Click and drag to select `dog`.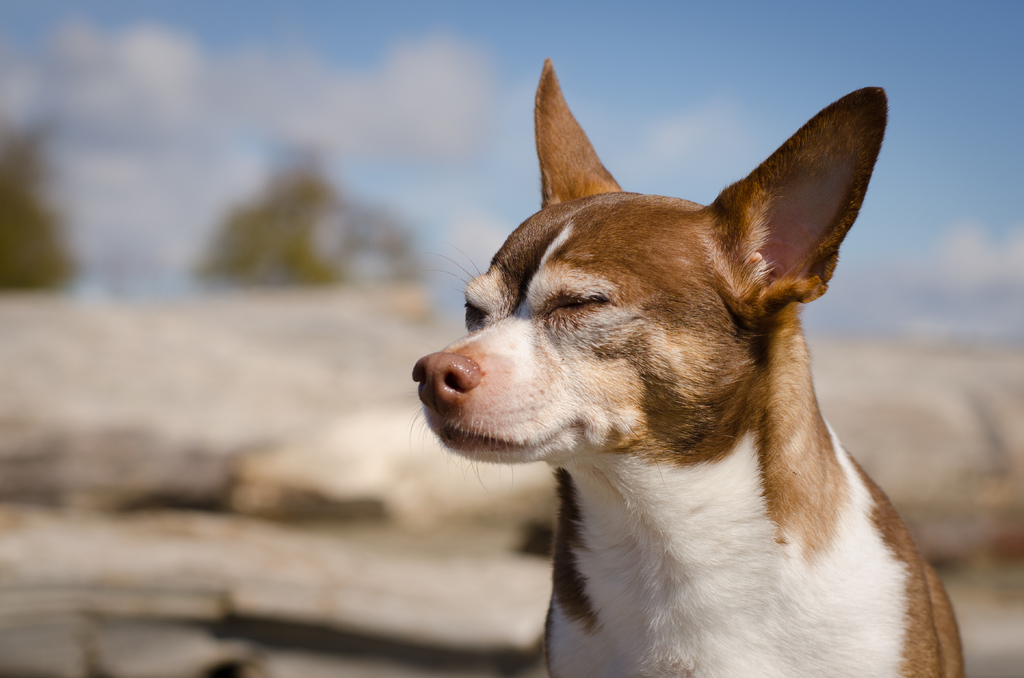
Selection: [410, 52, 964, 677].
